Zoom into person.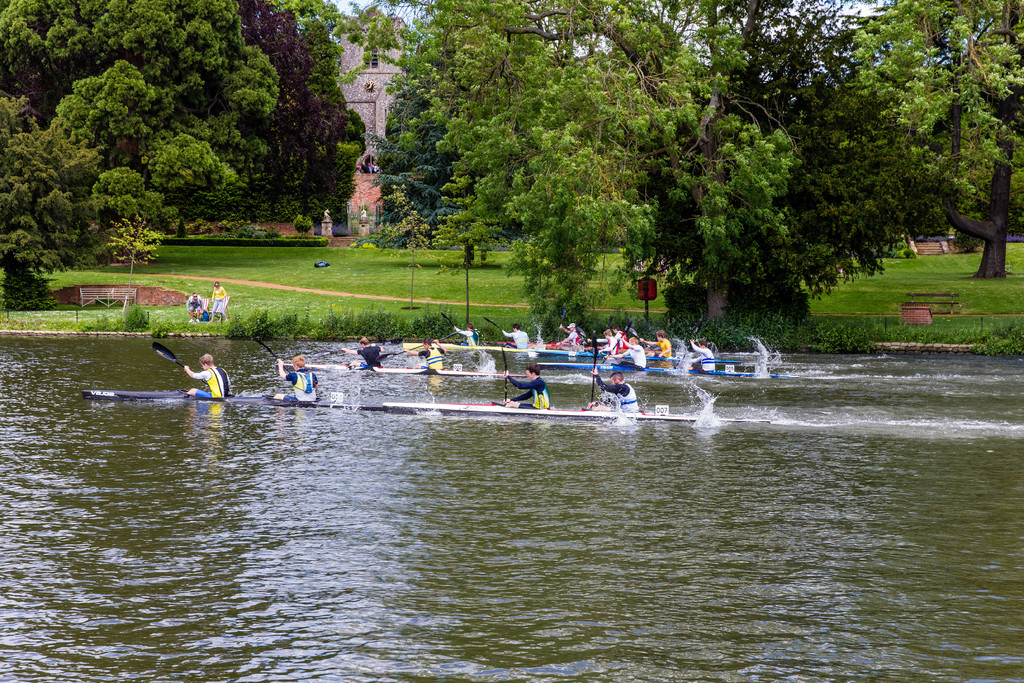
Zoom target: pyautogui.locateOnScreen(404, 340, 443, 374).
